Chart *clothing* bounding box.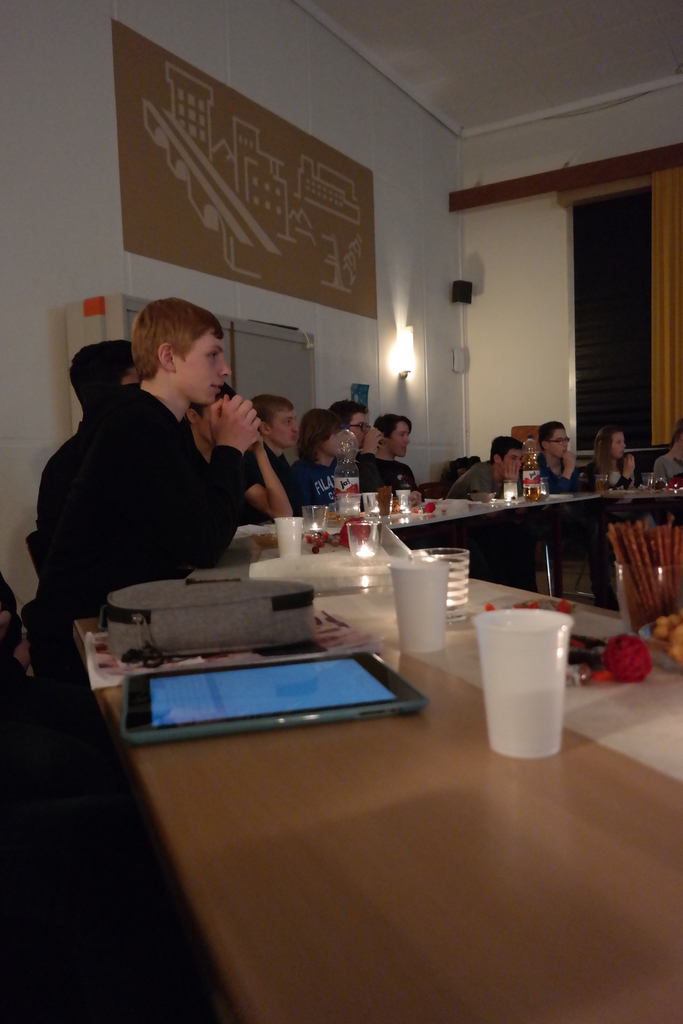
Charted: 302:454:363:519.
